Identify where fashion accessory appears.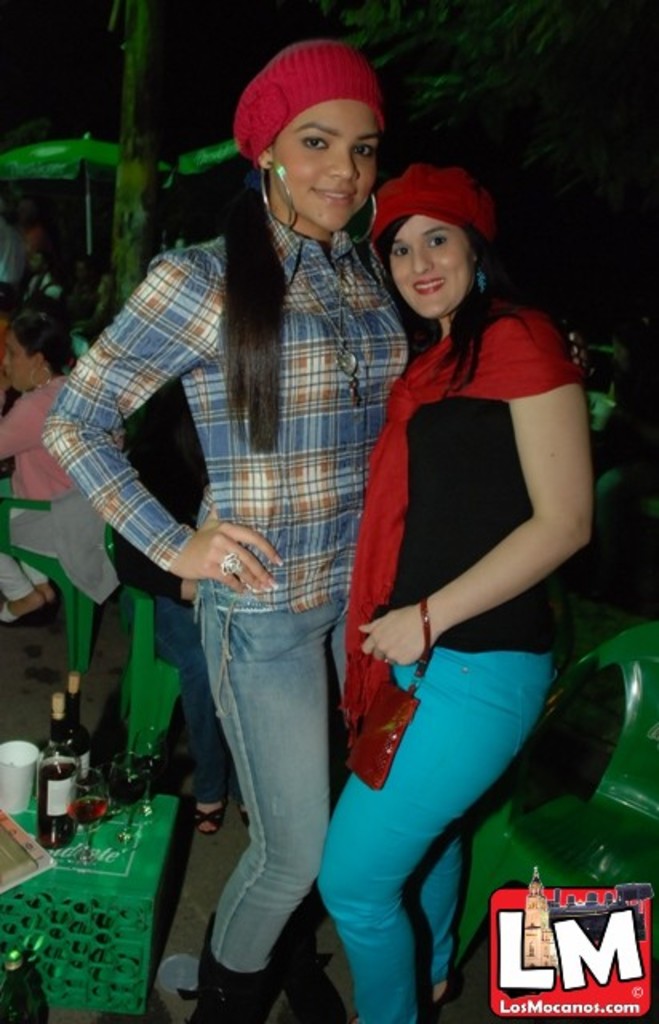
Appears at {"x1": 32, "y1": 365, "x2": 58, "y2": 390}.
